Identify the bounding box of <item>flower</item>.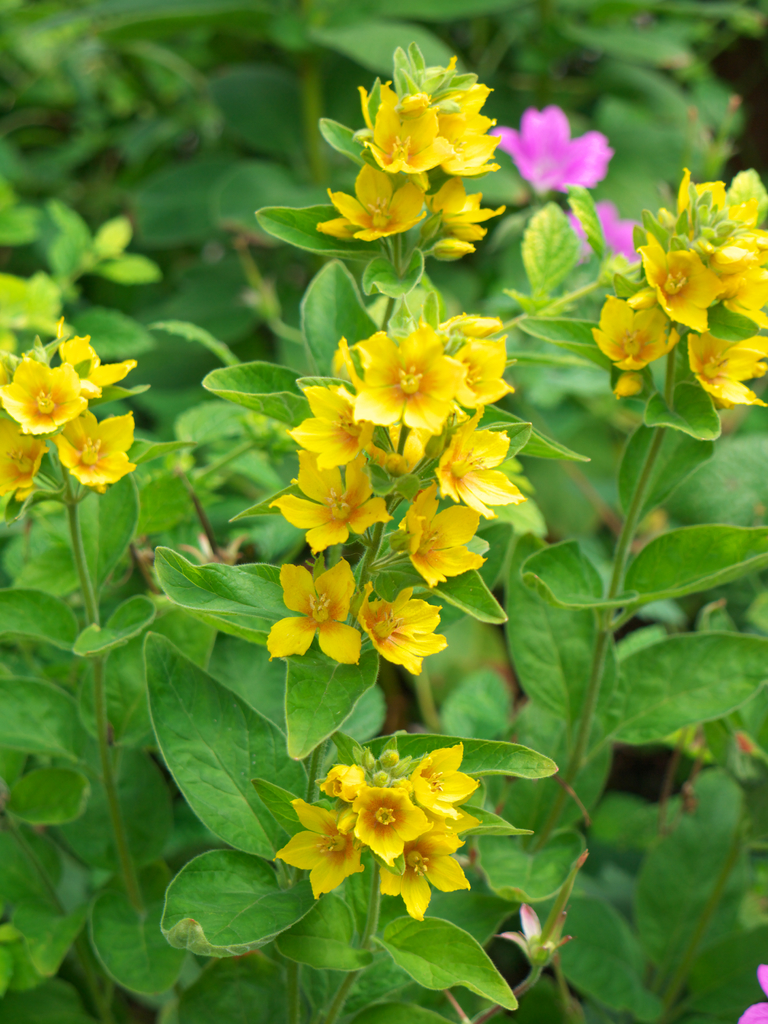
<region>53, 328, 148, 393</region>.
